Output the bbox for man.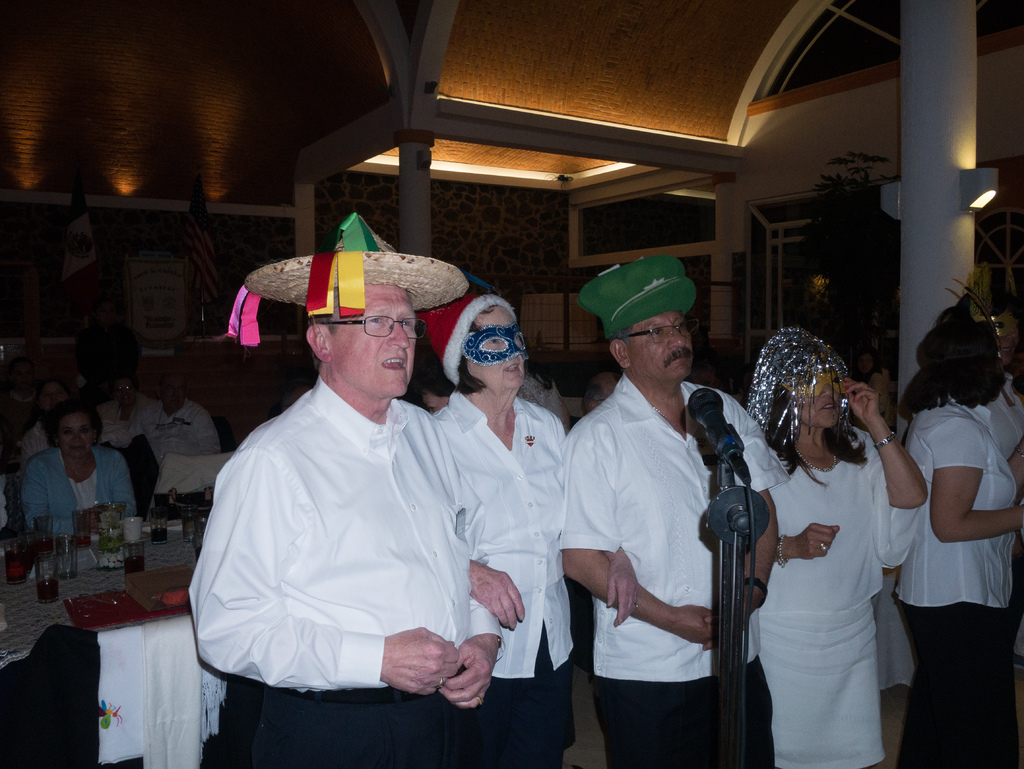
crop(557, 255, 792, 768).
